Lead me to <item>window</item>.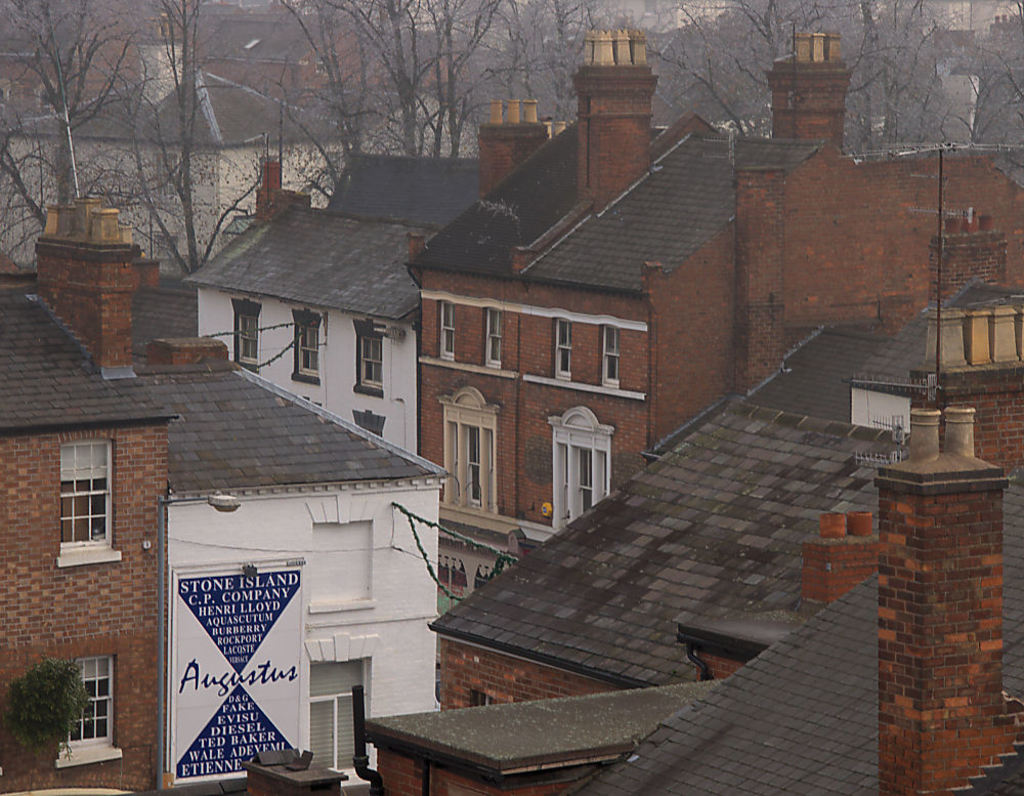
Lead to left=240, top=311, right=265, bottom=368.
